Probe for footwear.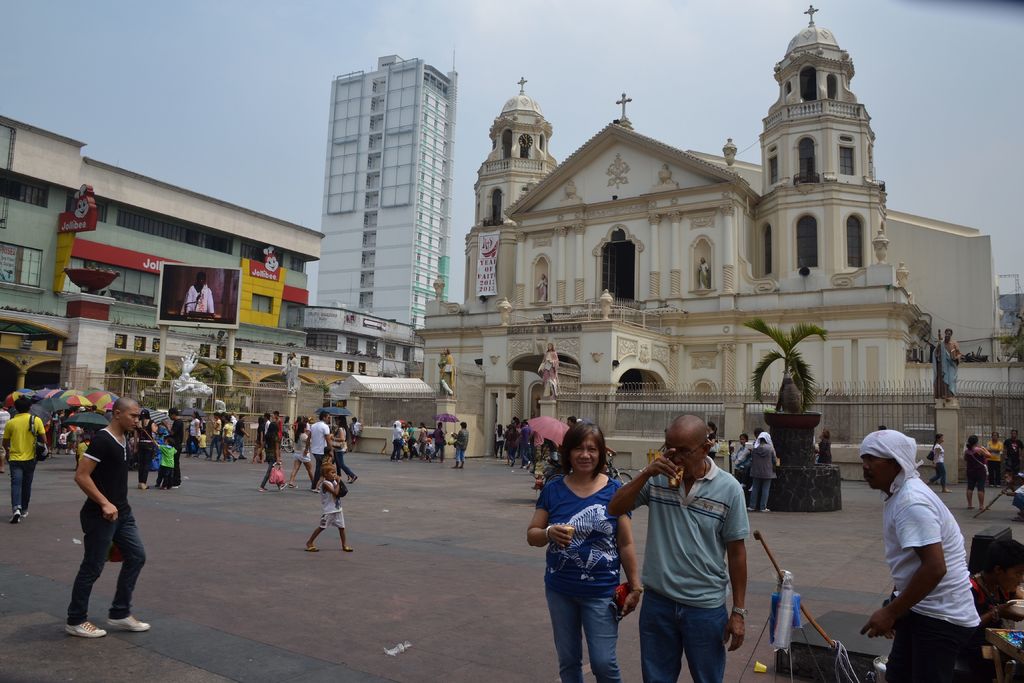
Probe result: {"x1": 162, "y1": 486, "x2": 164, "y2": 489}.
